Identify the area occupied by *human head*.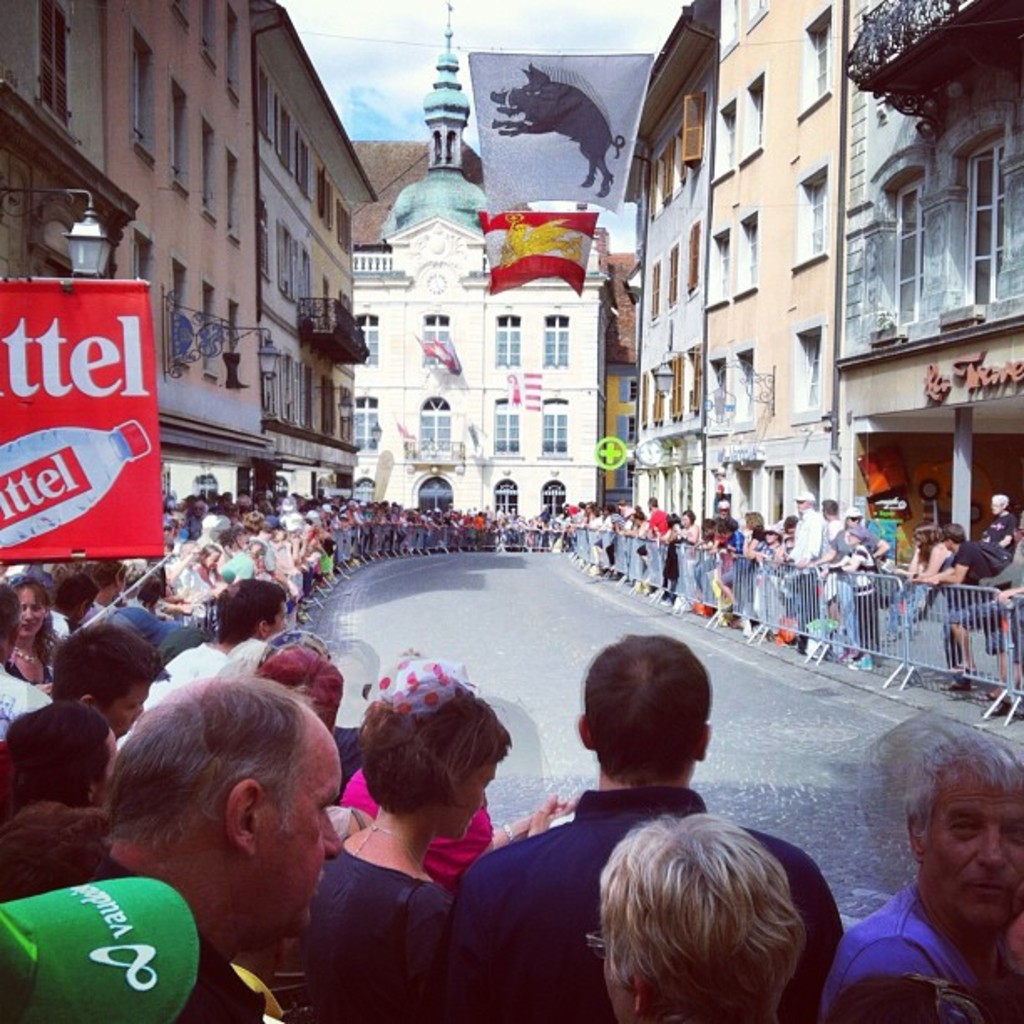
Area: crop(914, 525, 939, 547).
